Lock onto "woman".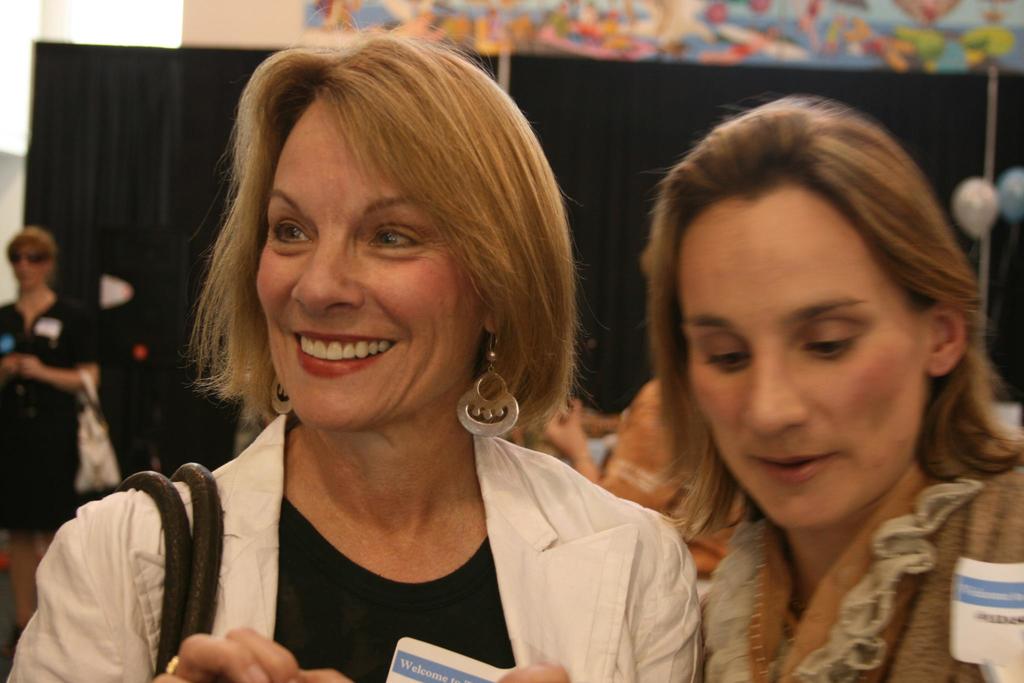
Locked: 644,86,1023,682.
